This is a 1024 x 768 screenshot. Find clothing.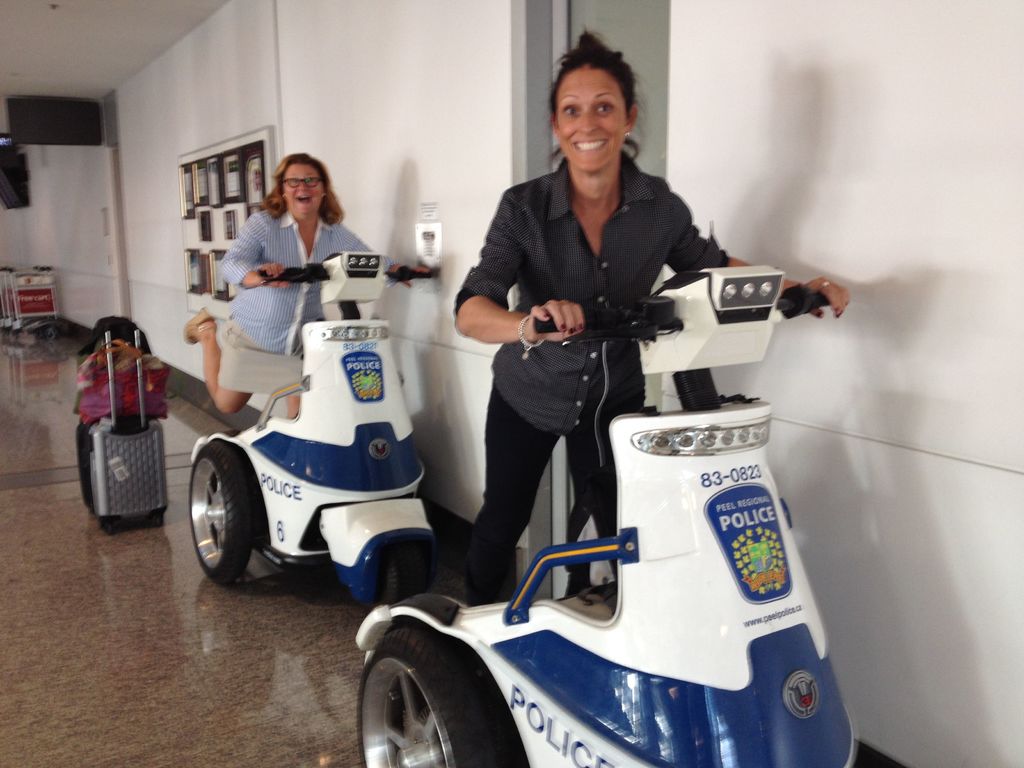
Bounding box: <region>212, 192, 411, 410</region>.
